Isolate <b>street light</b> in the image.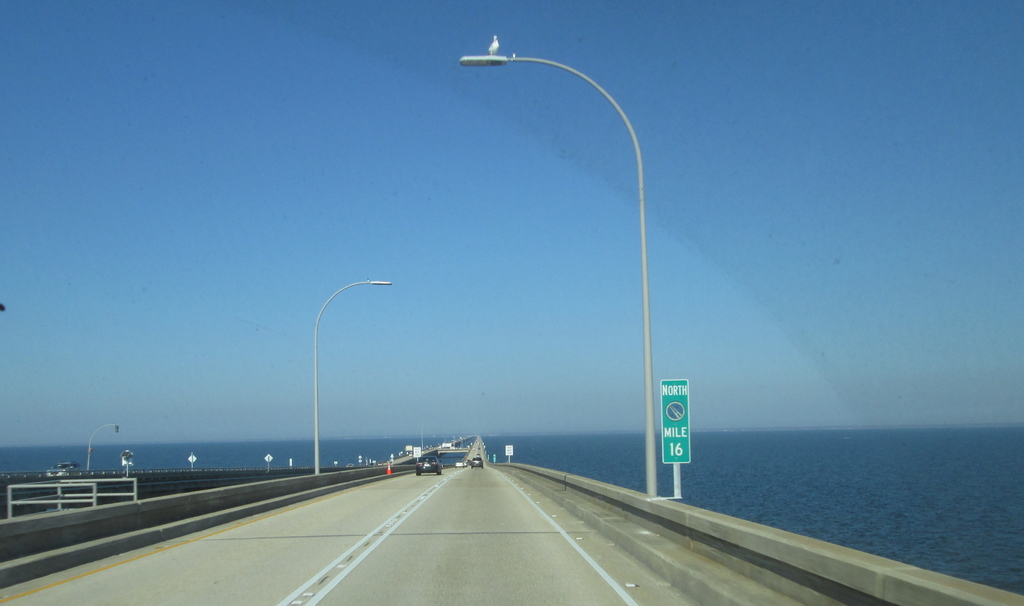
Isolated region: Rect(385, 436, 392, 454).
